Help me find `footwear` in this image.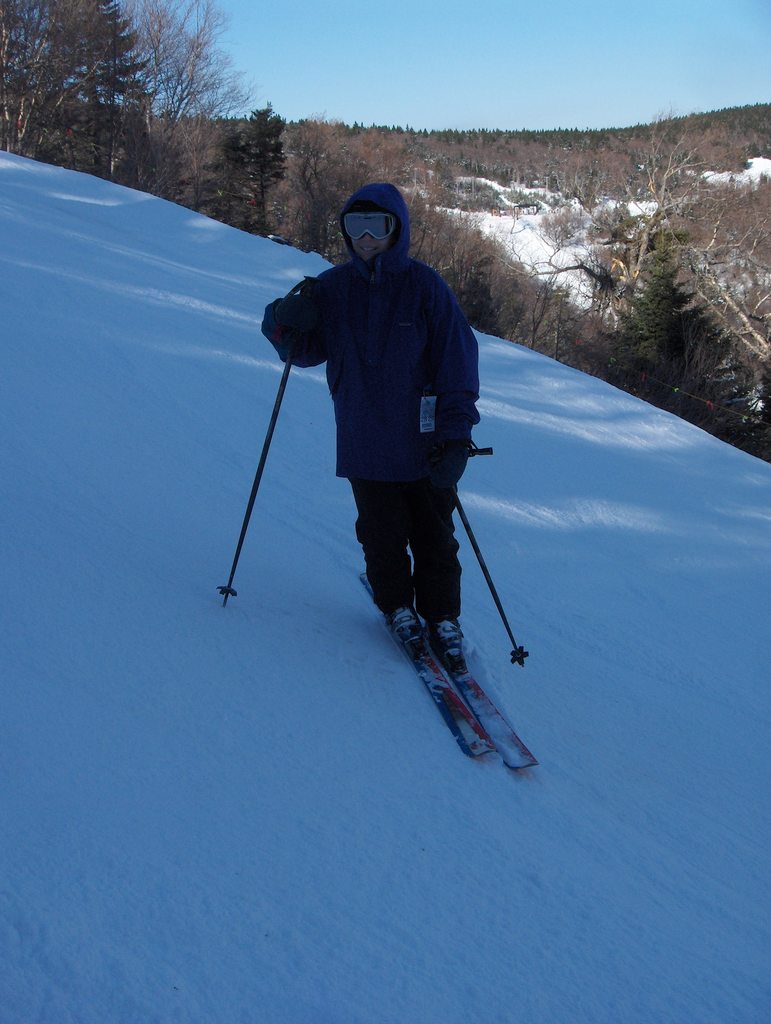
Found it: bbox=(430, 613, 475, 662).
